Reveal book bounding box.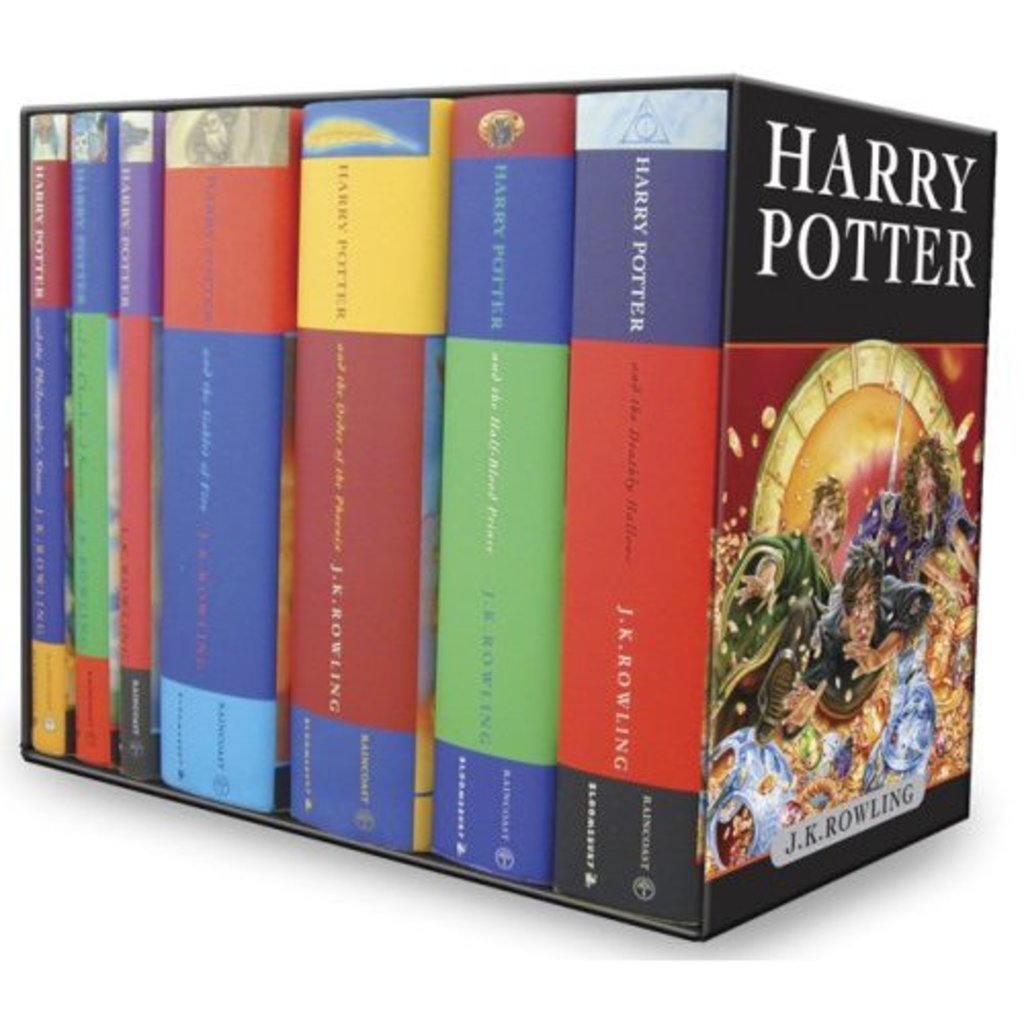
Revealed: (left=543, top=78, right=731, bottom=934).
